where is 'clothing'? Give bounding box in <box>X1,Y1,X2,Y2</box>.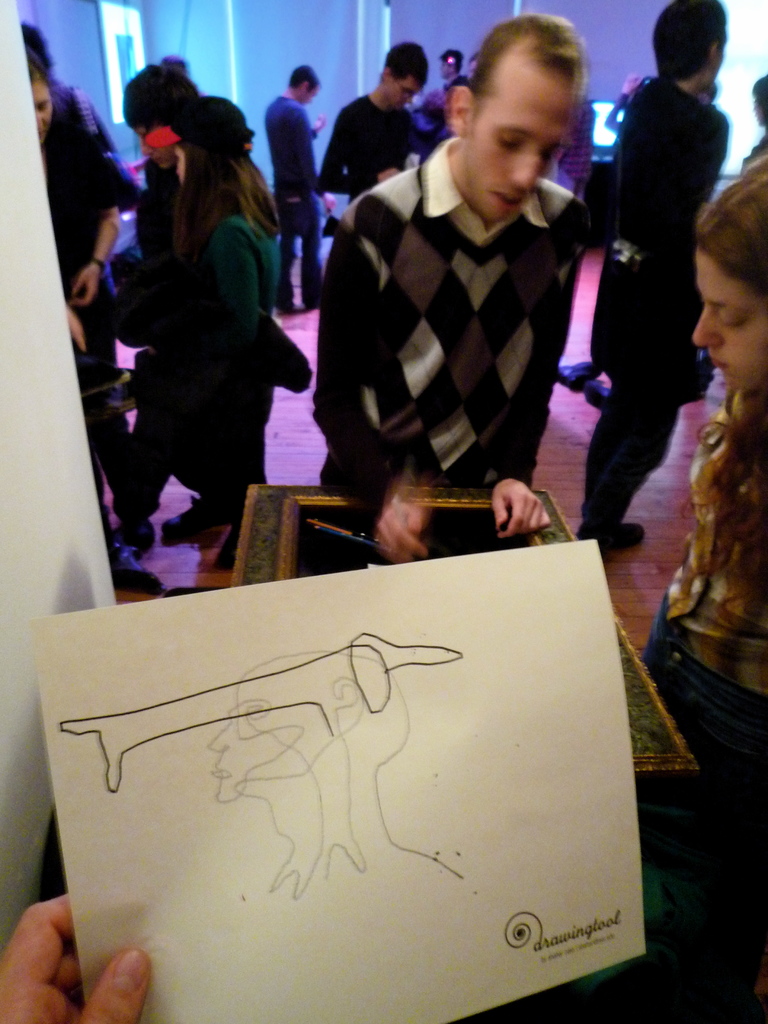
<box>262,92,329,309</box>.
